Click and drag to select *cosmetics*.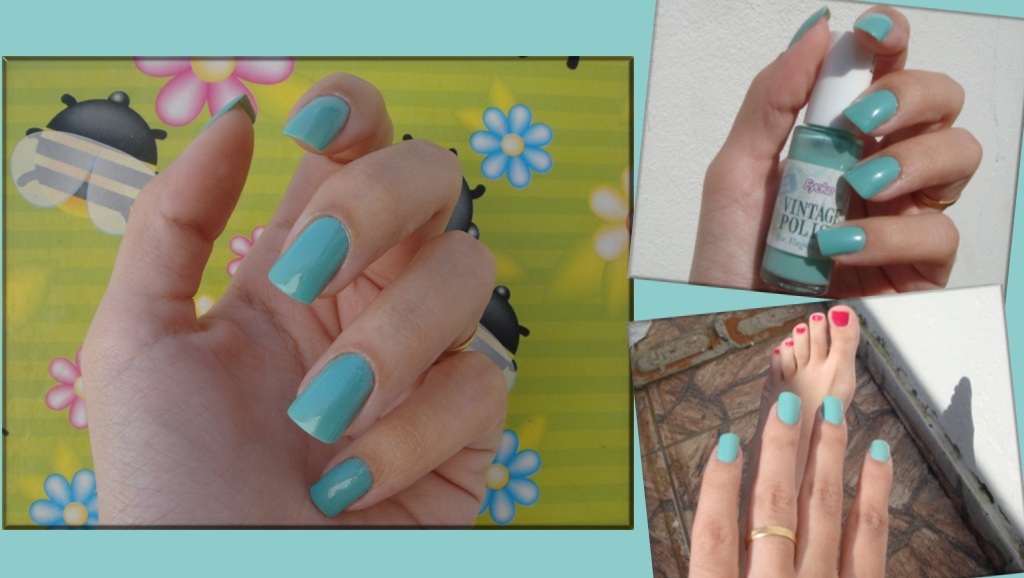
Selection: 853:10:893:44.
